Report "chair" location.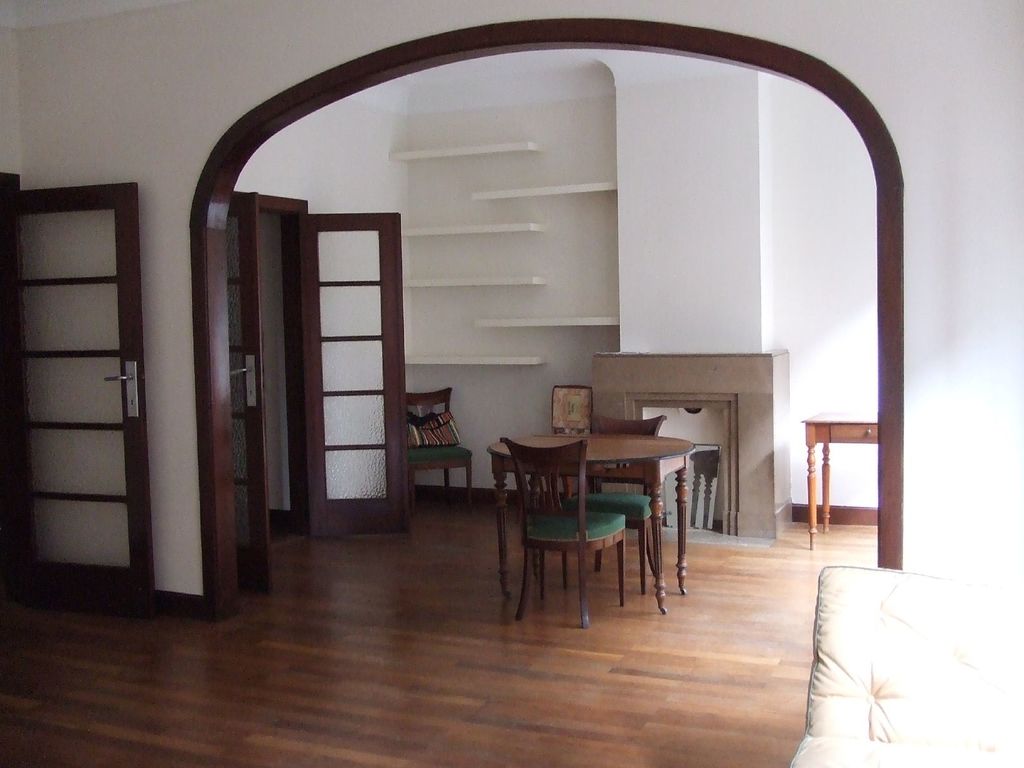
Report: box(486, 433, 635, 634).
